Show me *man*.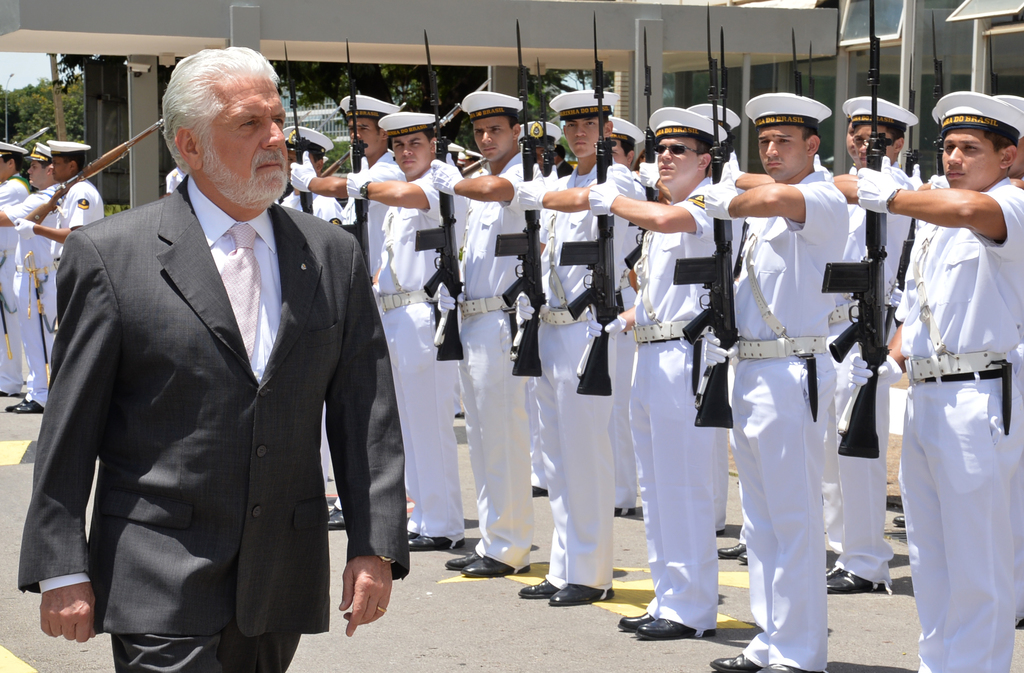
*man* is here: [x1=0, y1=138, x2=58, y2=419].
